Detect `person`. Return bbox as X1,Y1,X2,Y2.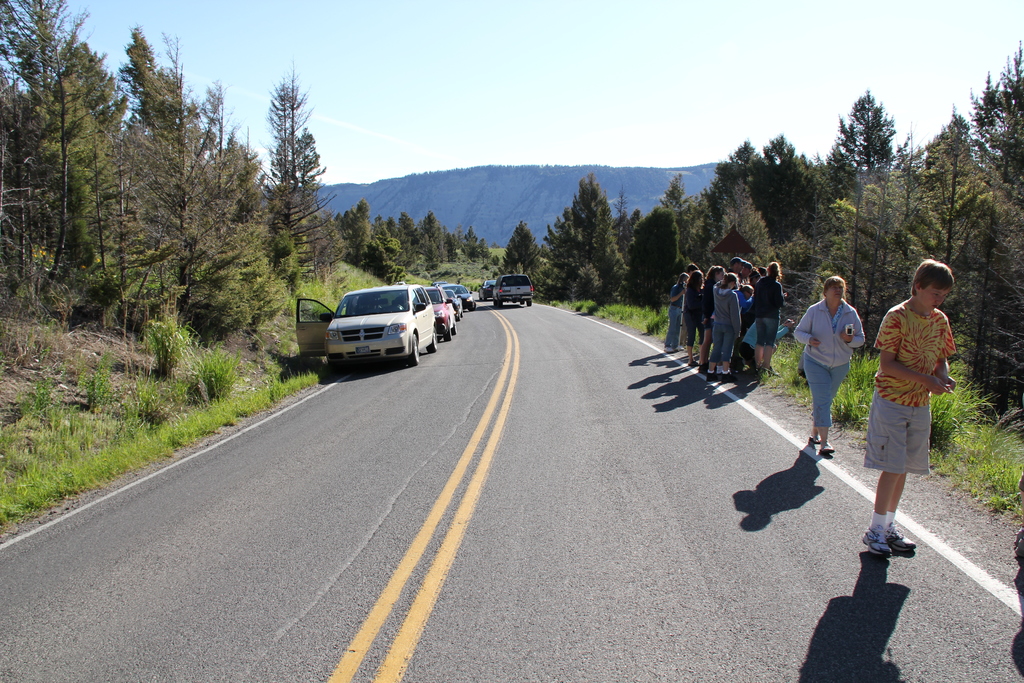
732,283,757,373.
